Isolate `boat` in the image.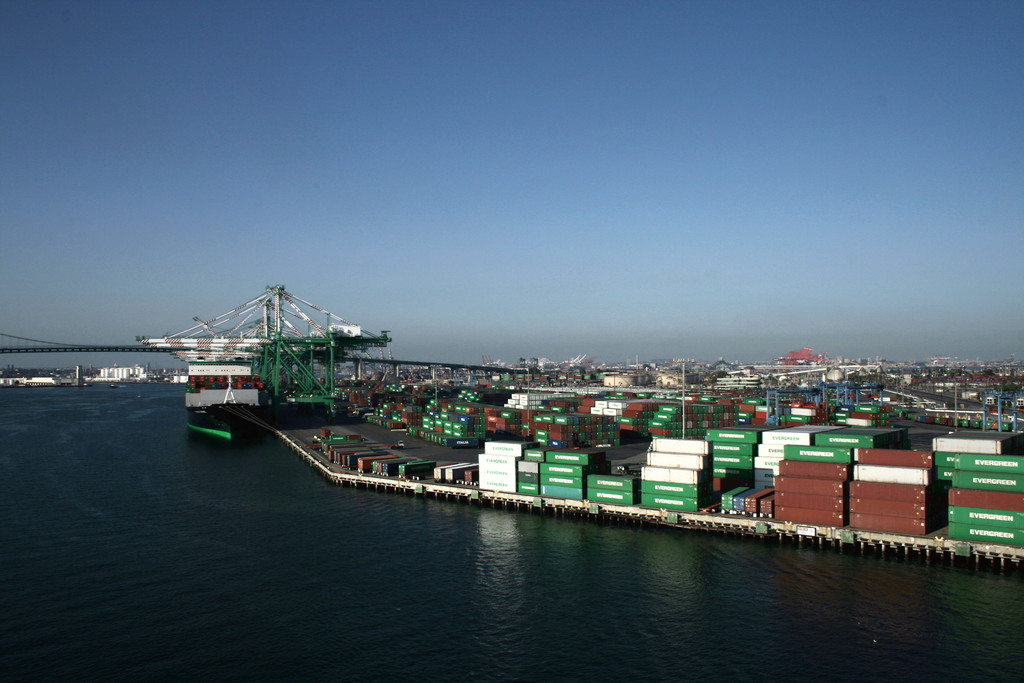
Isolated region: locate(108, 380, 120, 391).
